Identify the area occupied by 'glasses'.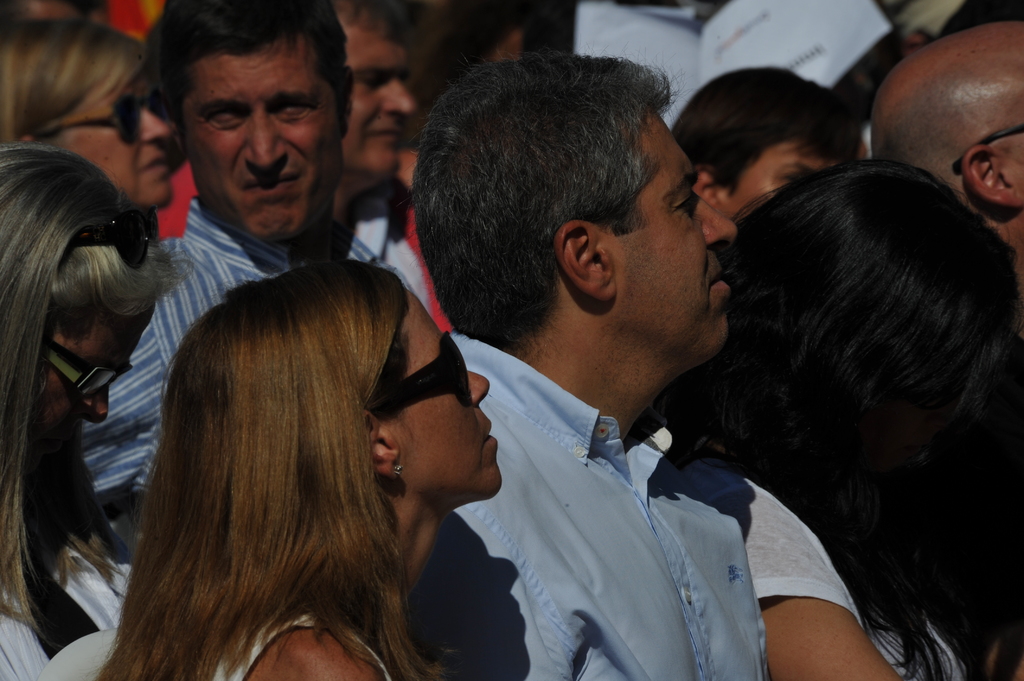
Area: detection(369, 328, 474, 424).
